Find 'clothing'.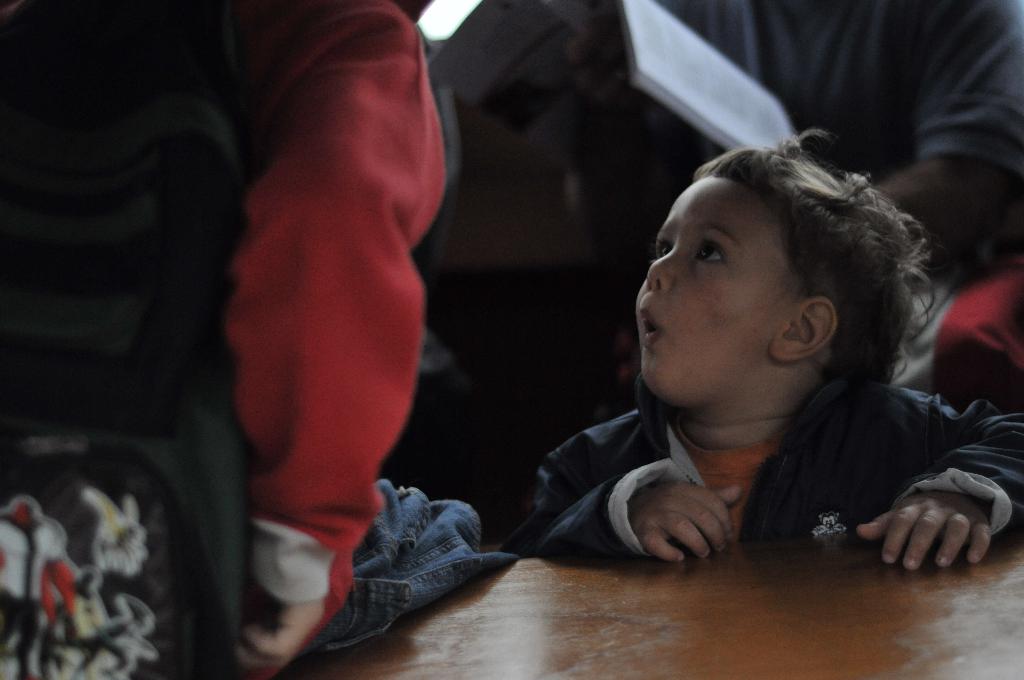
box(659, 0, 1023, 186).
